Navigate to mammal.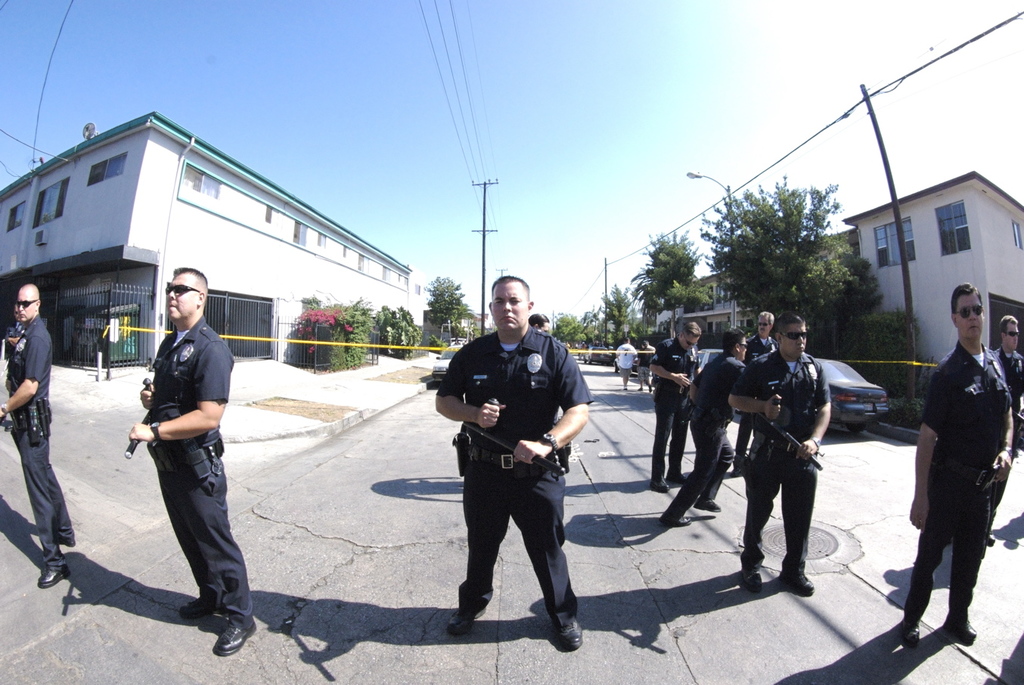
Navigation target: [left=728, top=307, right=832, bottom=599].
